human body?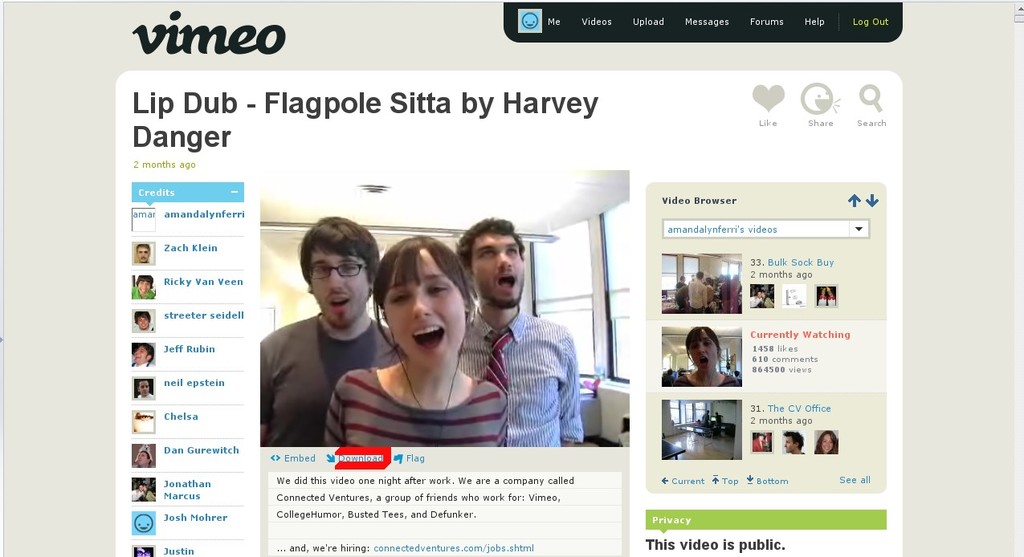
459, 302, 585, 451
